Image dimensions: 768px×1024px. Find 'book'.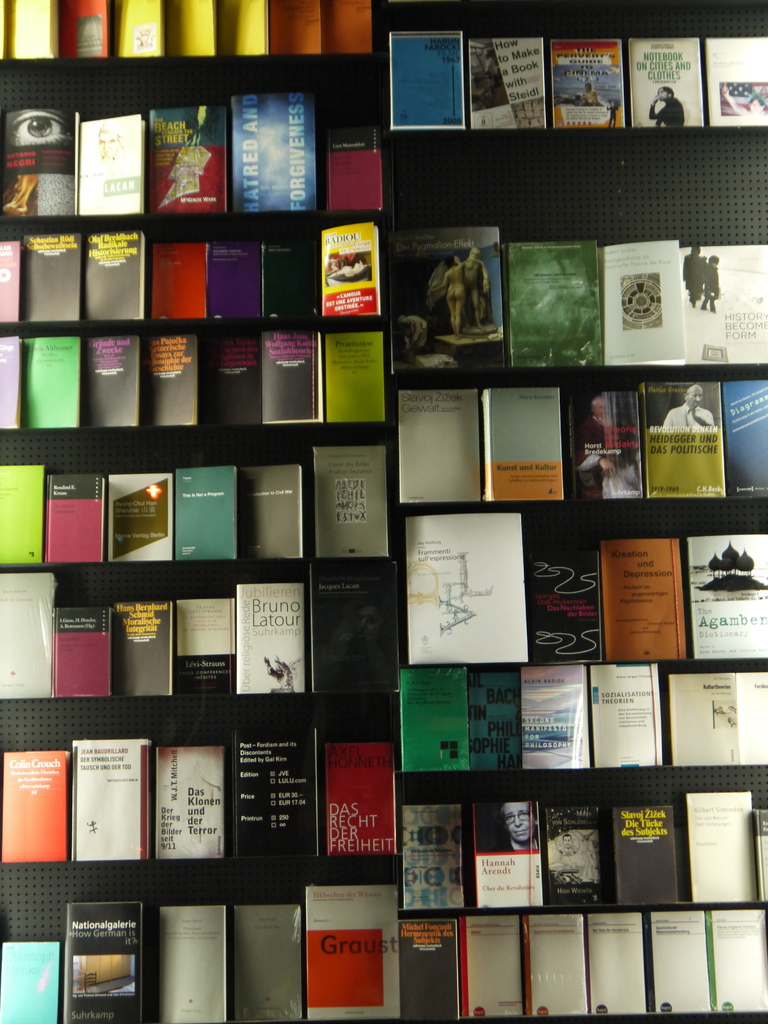
rect(71, 736, 151, 858).
